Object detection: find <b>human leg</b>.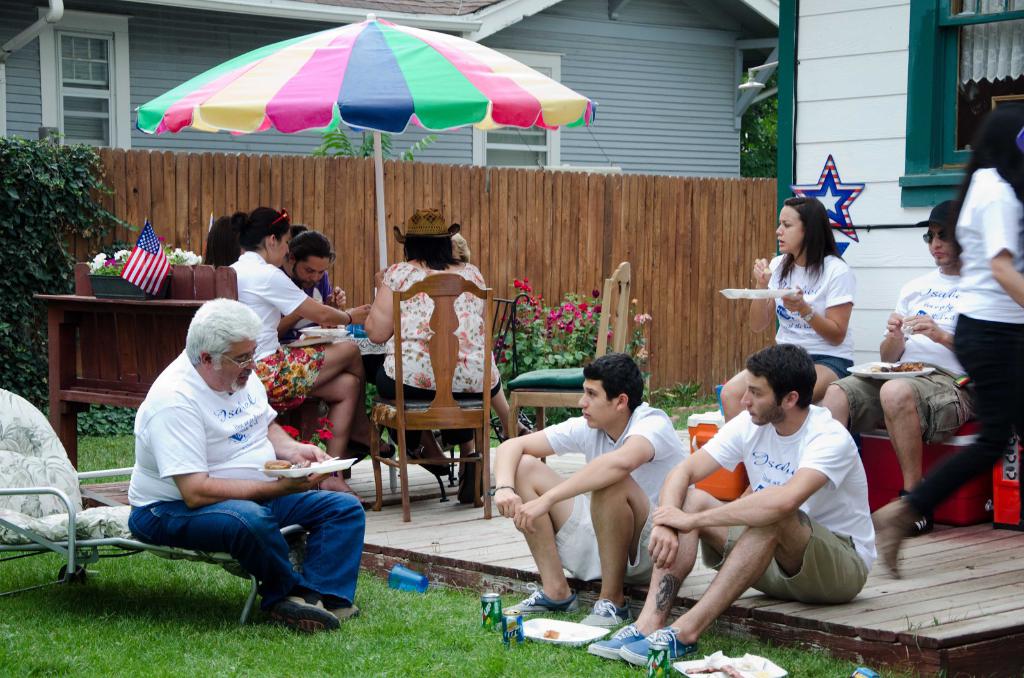
detection(878, 321, 1023, 579).
